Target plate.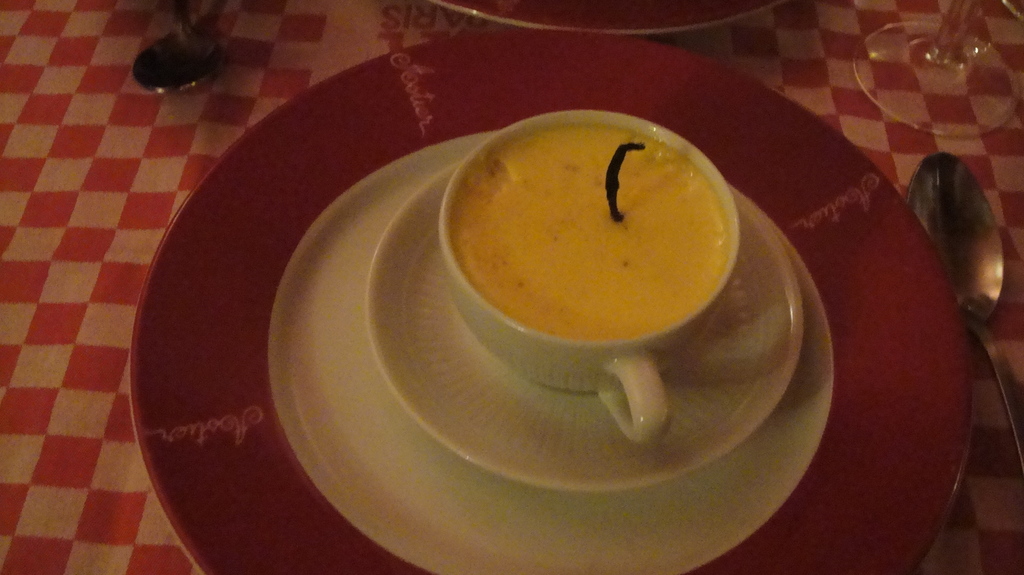
Target region: <bbox>132, 52, 979, 568</bbox>.
